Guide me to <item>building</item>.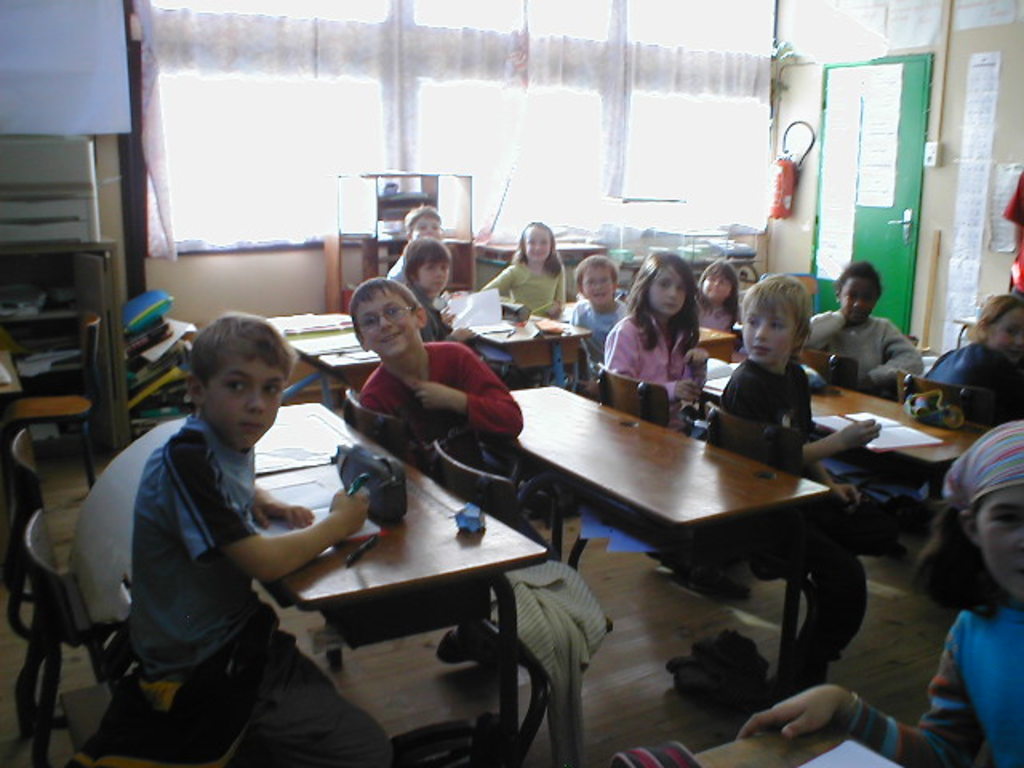
Guidance: l=0, t=0, r=1021, b=766.
